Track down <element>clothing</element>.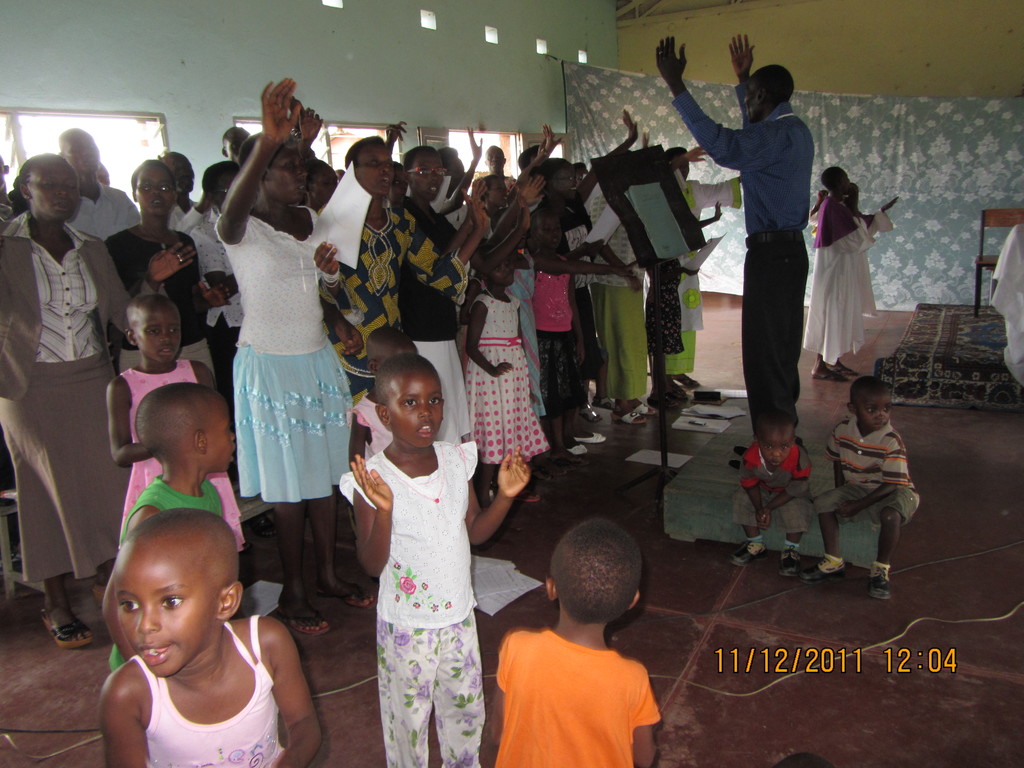
Tracked to x1=138, y1=614, x2=287, y2=767.
